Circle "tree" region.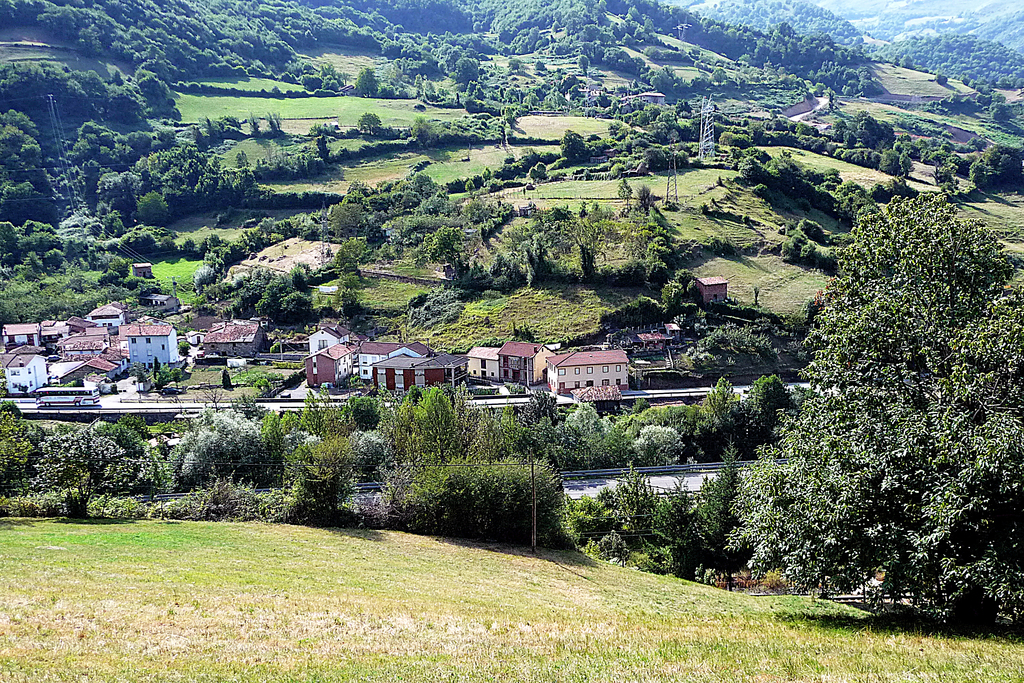
Region: <box>43,430,131,515</box>.
